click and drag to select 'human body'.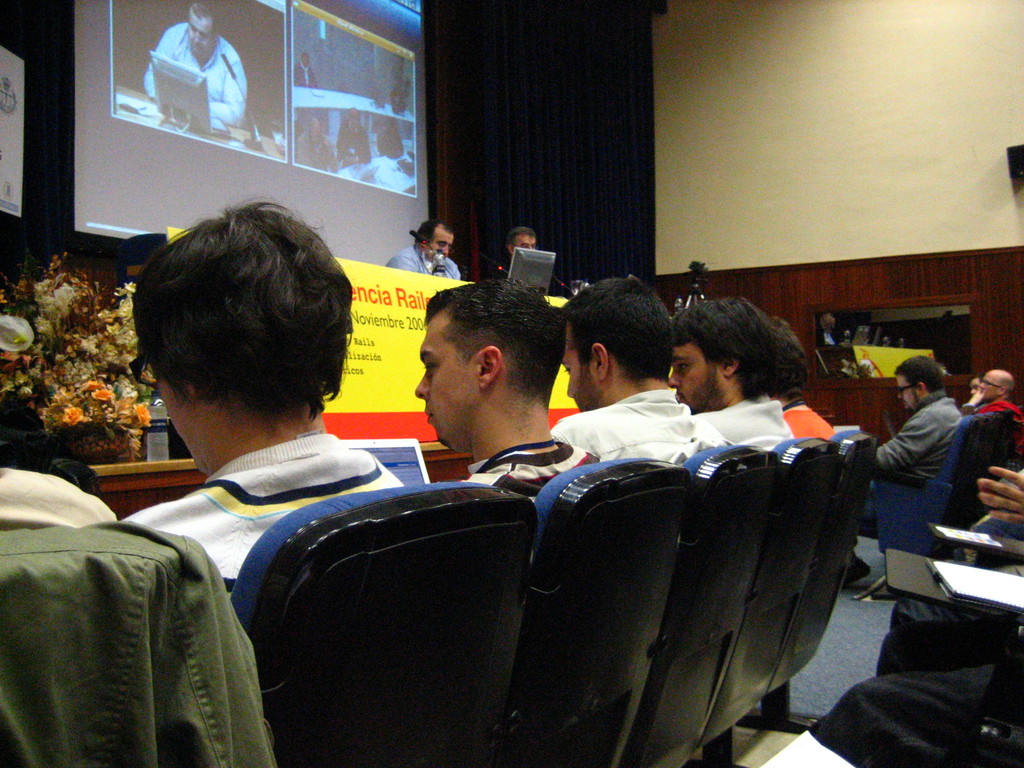
Selection: [554, 268, 707, 460].
